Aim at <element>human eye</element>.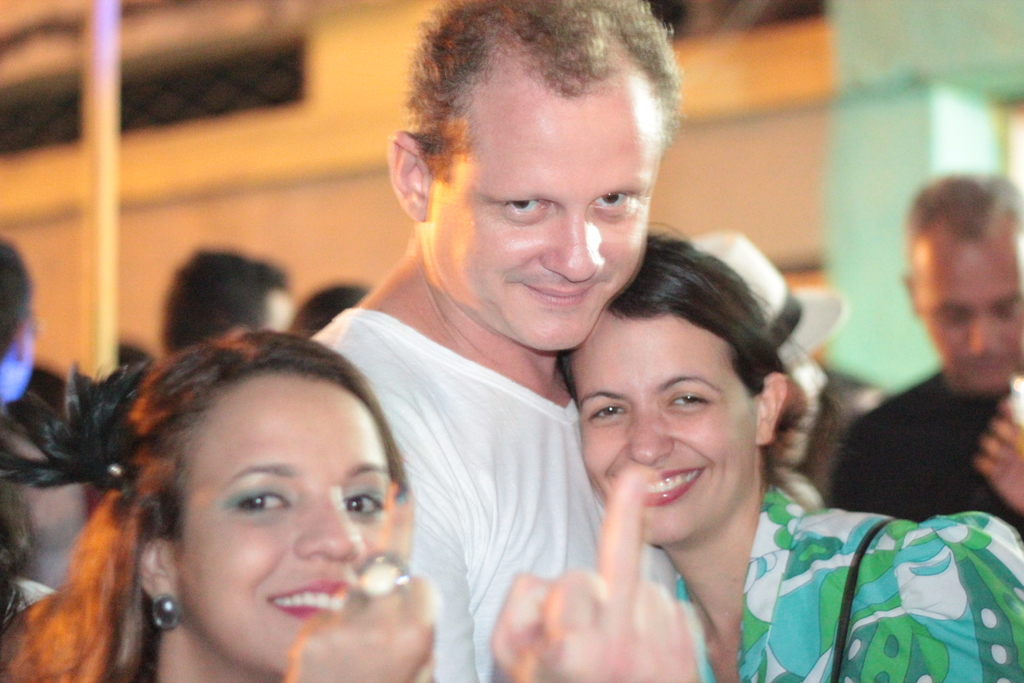
Aimed at box(231, 484, 294, 515).
